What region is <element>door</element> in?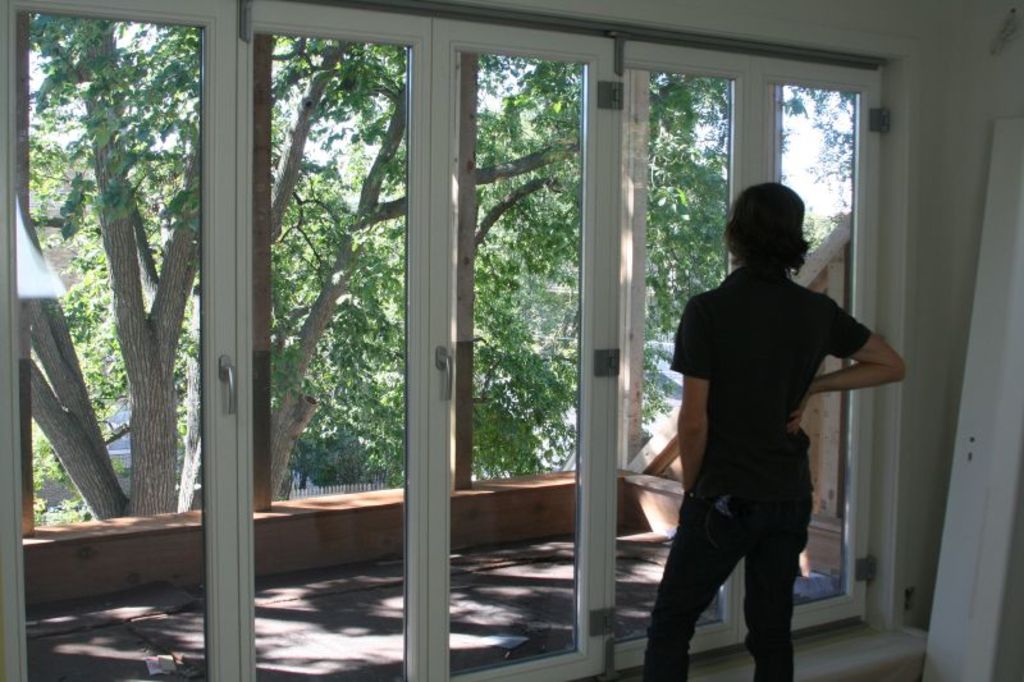
x1=234, y1=0, x2=436, y2=681.
